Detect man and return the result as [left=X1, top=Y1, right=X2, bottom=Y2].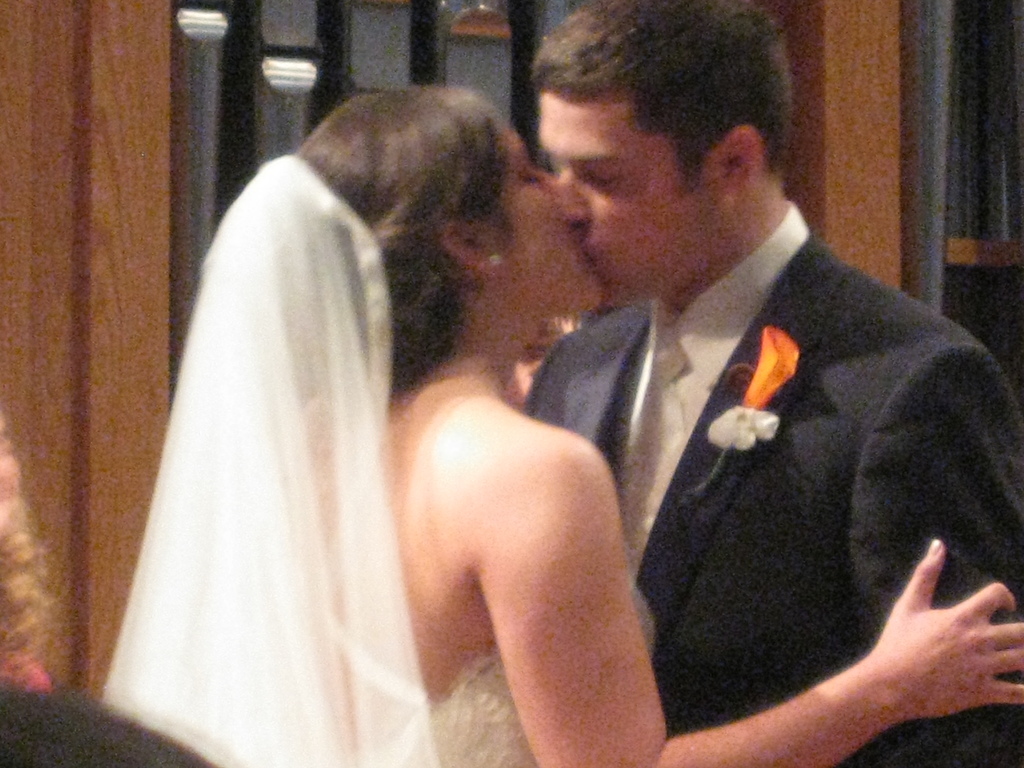
[left=365, top=0, right=1007, bottom=764].
